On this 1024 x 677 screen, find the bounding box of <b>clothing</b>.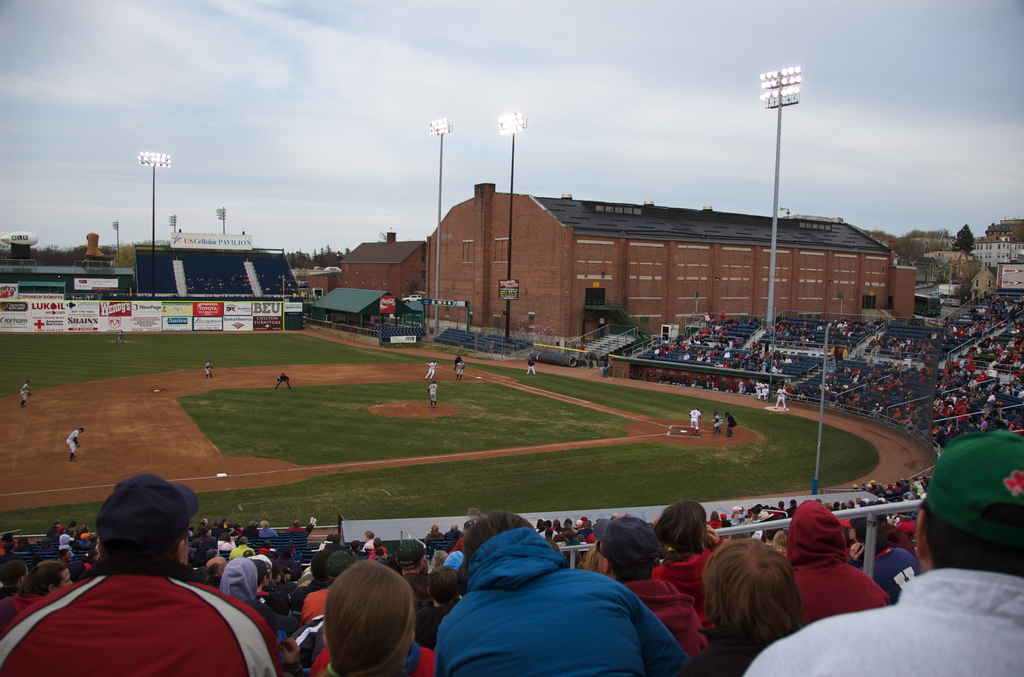
Bounding box: region(794, 492, 884, 633).
